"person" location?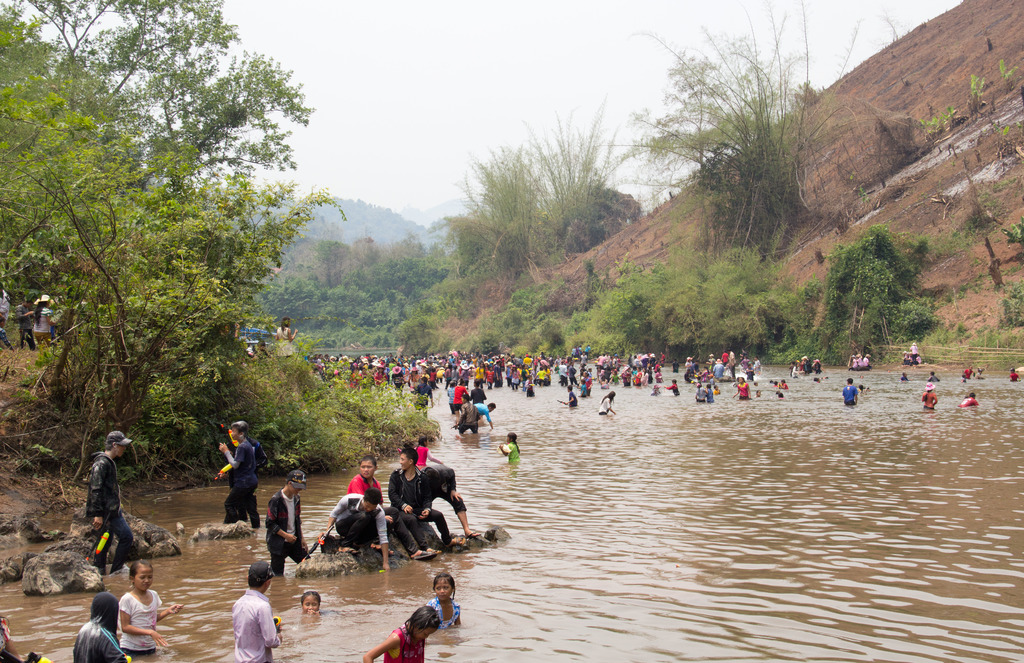
pyautogui.locateOnScreen(565, 384, 577, 403)
